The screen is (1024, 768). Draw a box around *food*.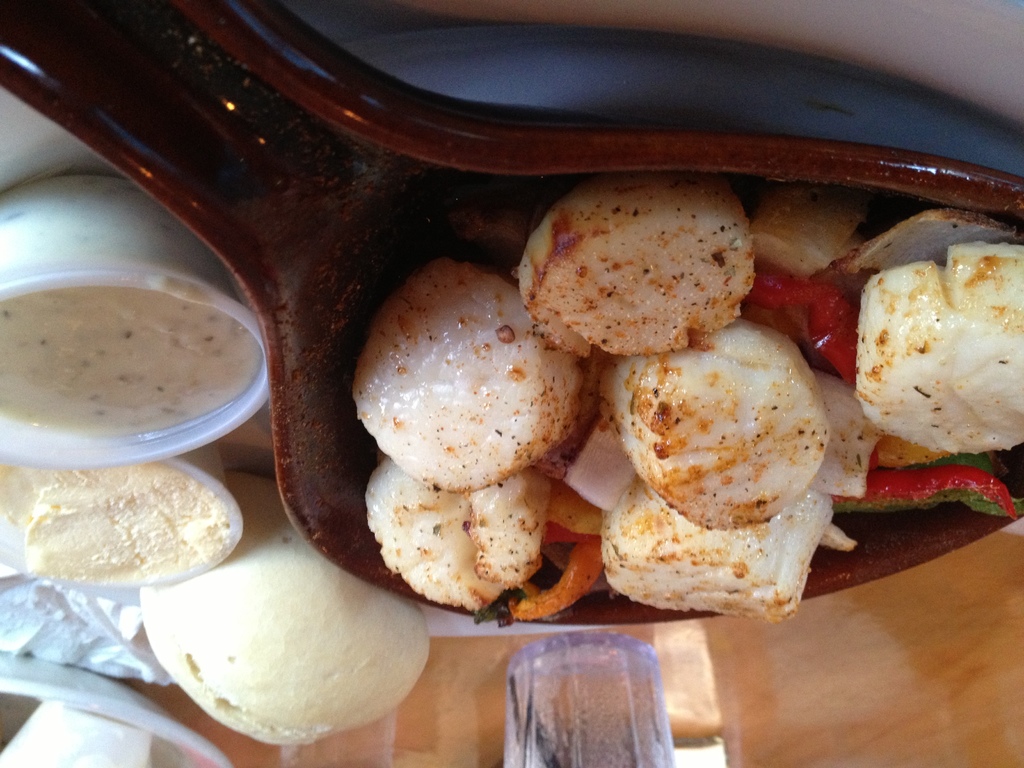
[left=0, top=276, right=265, bottom=451].
